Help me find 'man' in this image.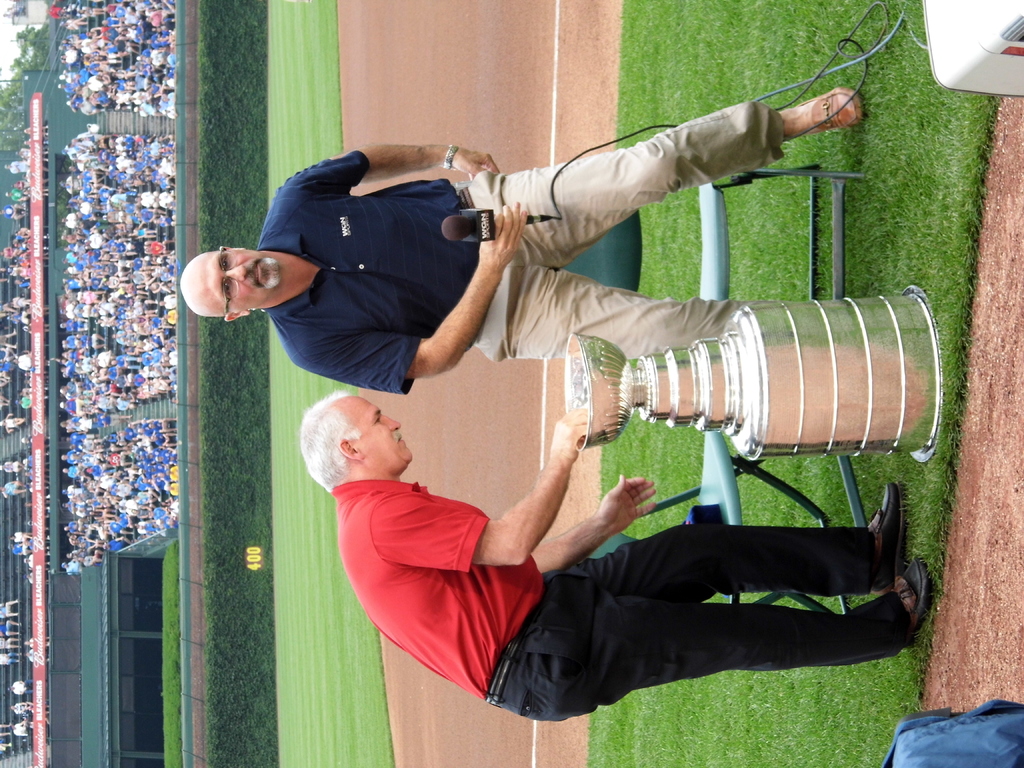
Found it: rect(16, 397, 28, 409).
